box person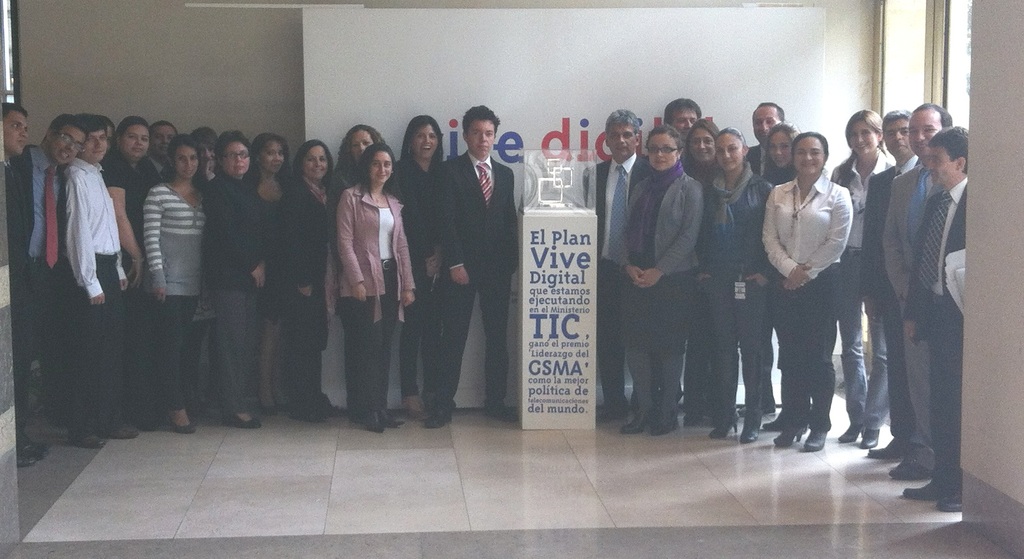
(323, 124, 406, 426)
